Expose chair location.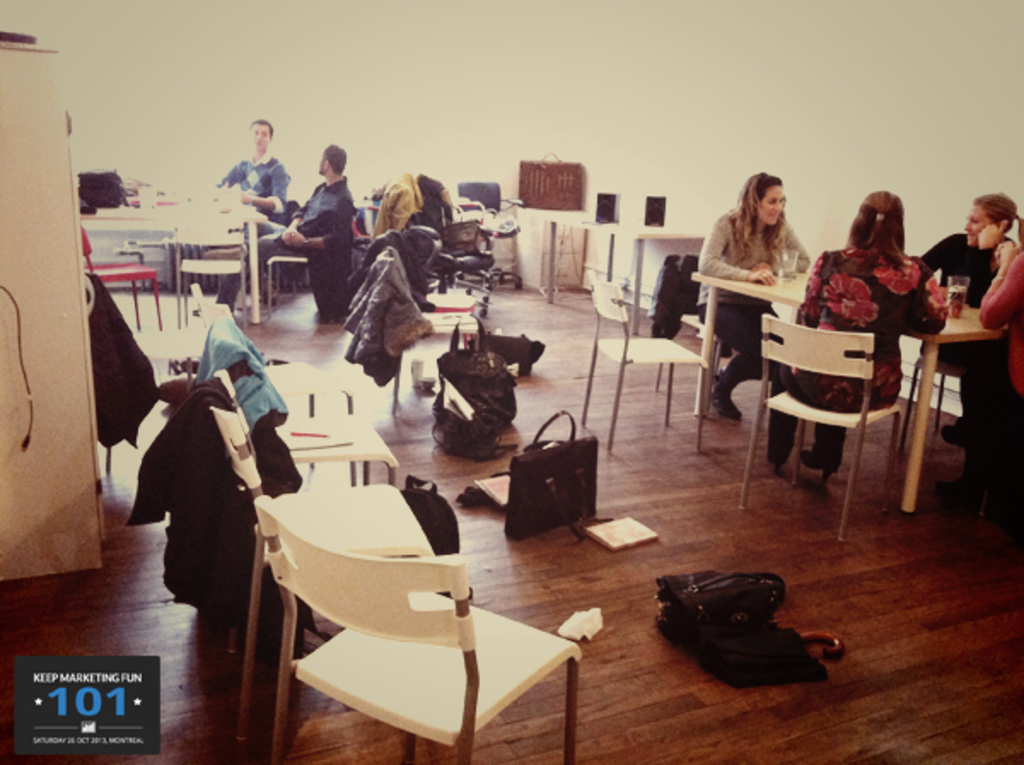
Exposed at (x1=379, y1=169, x2=490, y2=321).
